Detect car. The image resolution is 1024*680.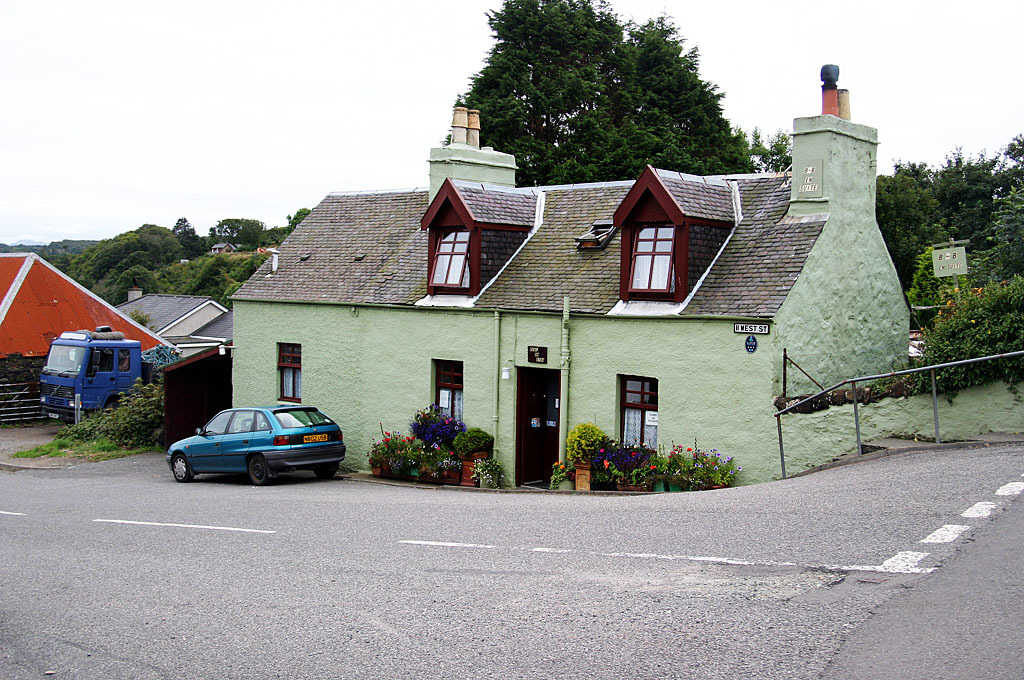
(162, 400, 354, 486).
